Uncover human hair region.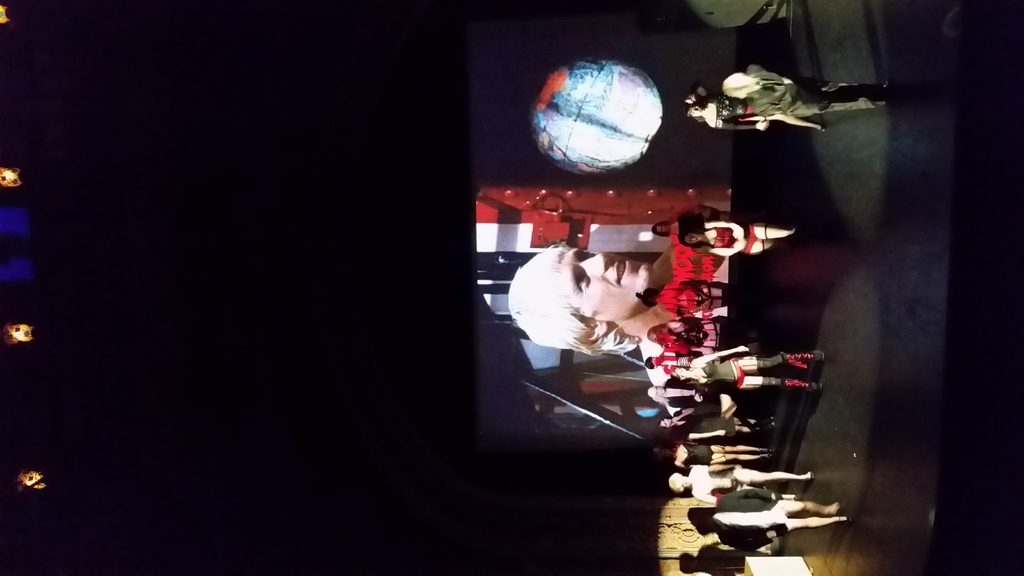
Uncovered: [x1=641, y1=355, x2=653, y2=369].
